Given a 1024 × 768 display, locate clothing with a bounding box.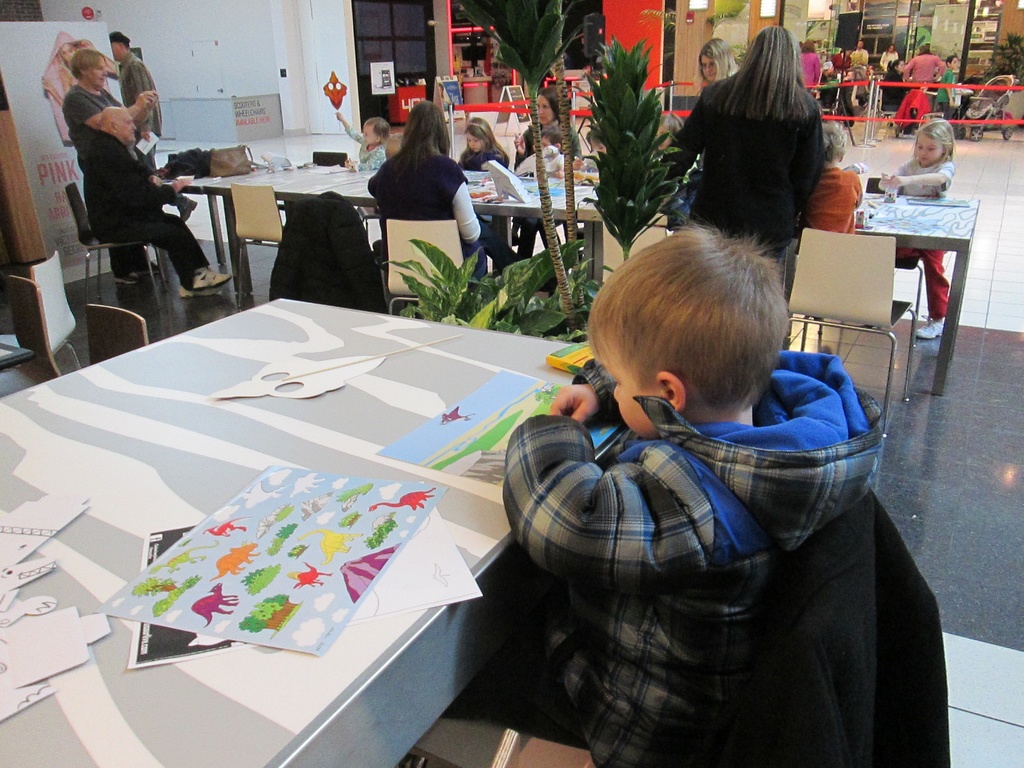
Located: 800,170,857,230.
